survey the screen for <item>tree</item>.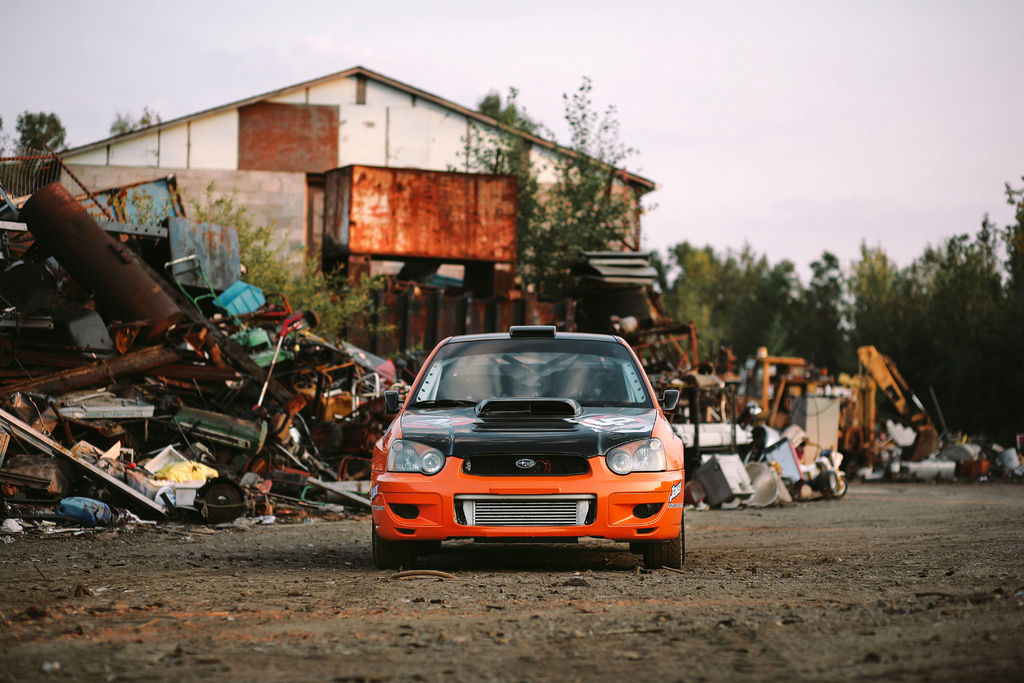
Survey found: Rect(172, 169, 383, 344).
